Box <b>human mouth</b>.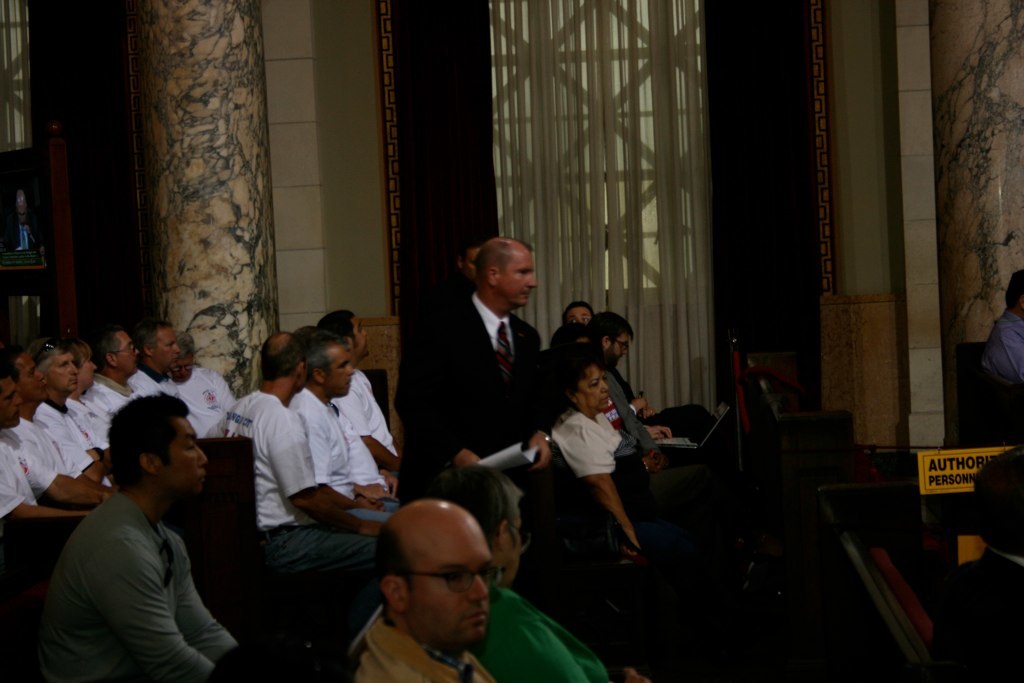
344, 381, 350, 389.
